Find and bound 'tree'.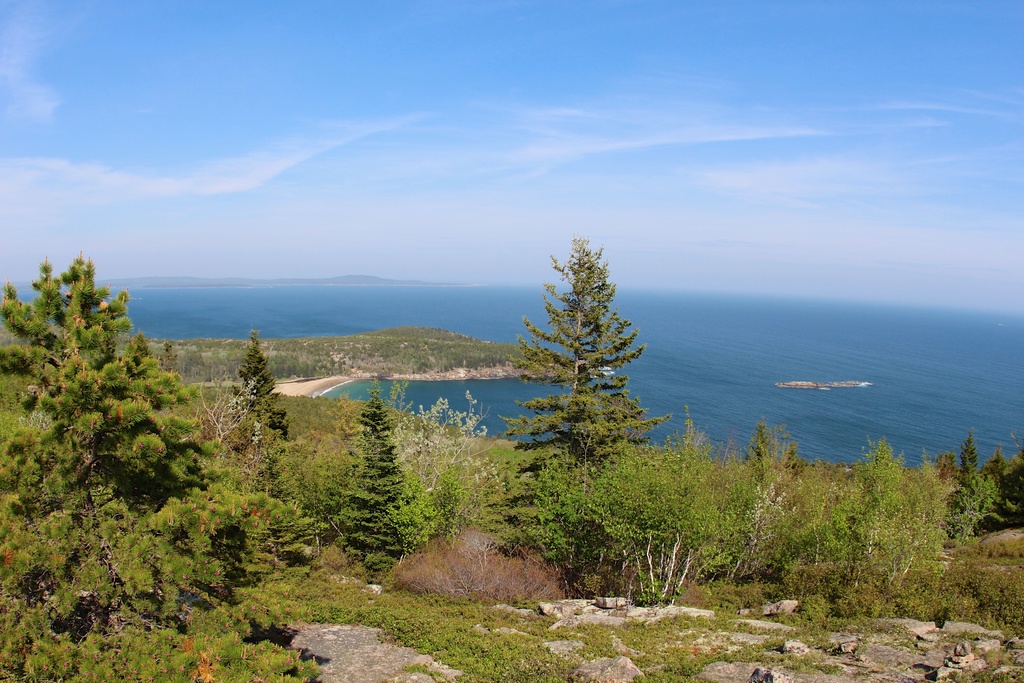
Bound: [left=220, top=452, right=356, bottom=680].
